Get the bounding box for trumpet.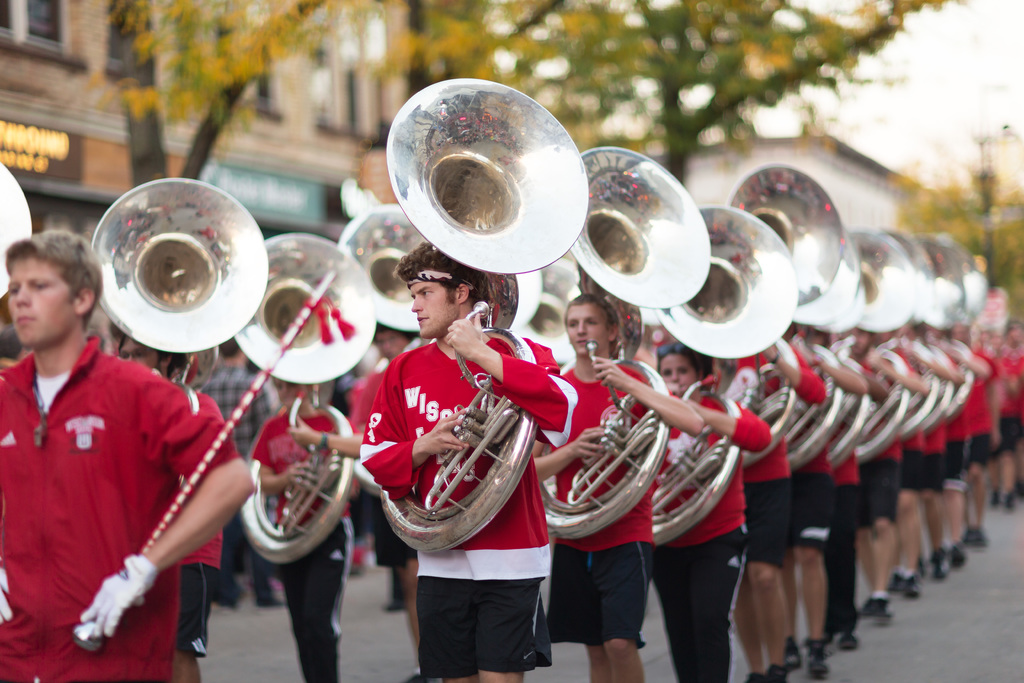
x1=330, y1=199, x2=429, y2=495.
